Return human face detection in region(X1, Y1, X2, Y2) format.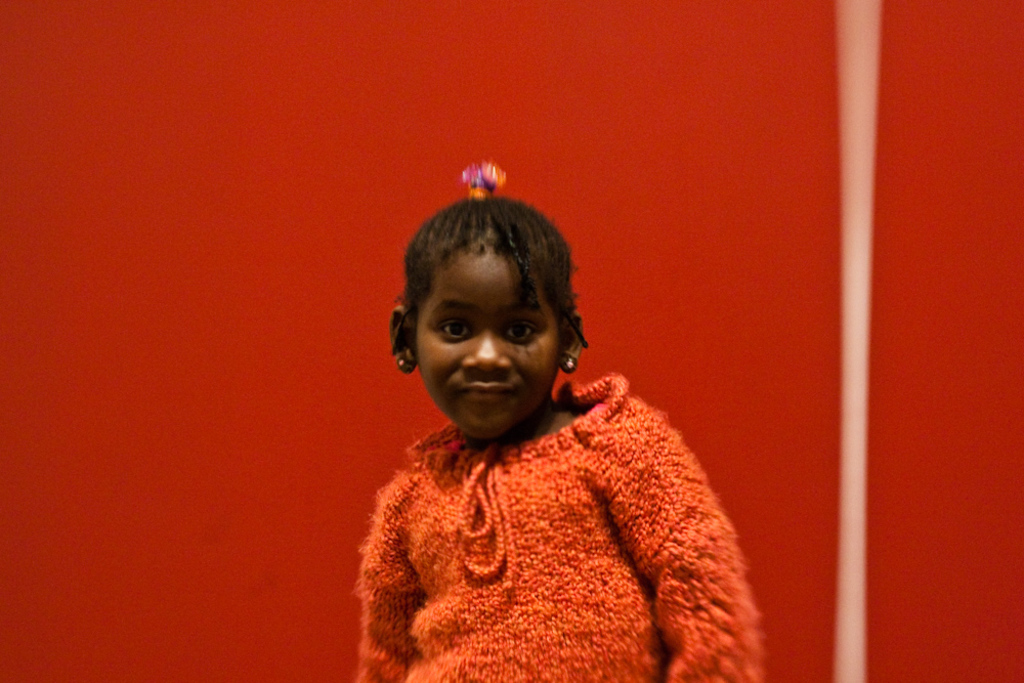
region(411, 251, 561, 437).
